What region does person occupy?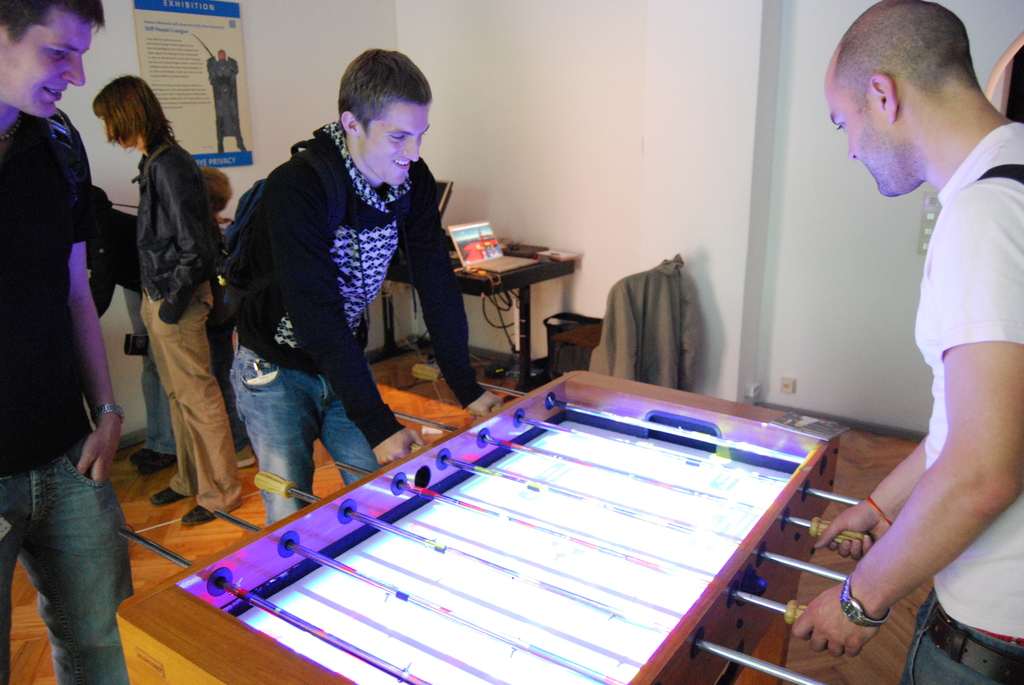
Rect(92, 71, 246, 530).
